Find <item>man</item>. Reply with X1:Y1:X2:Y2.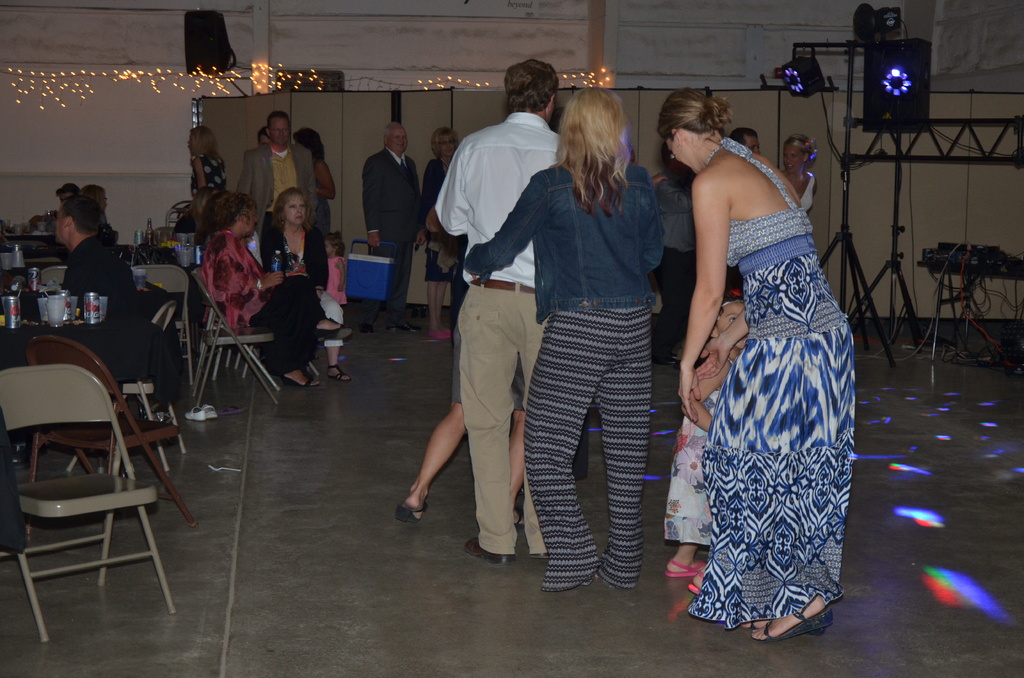
358:118:425:337.
